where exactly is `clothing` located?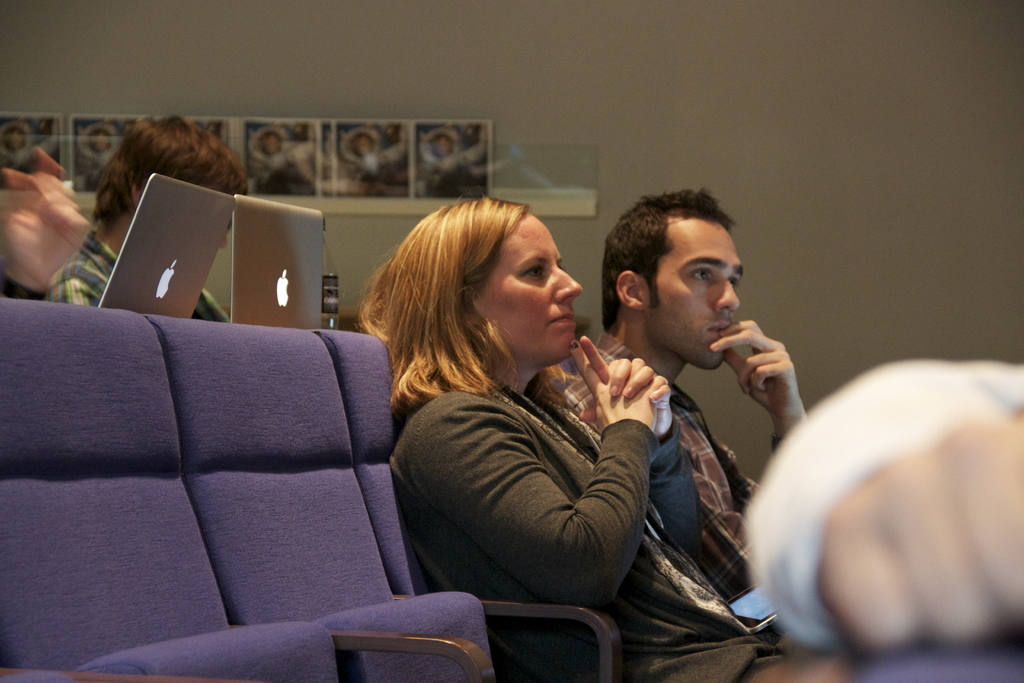
Its bounding box is <region>45, 229, 228, 323</region>.
